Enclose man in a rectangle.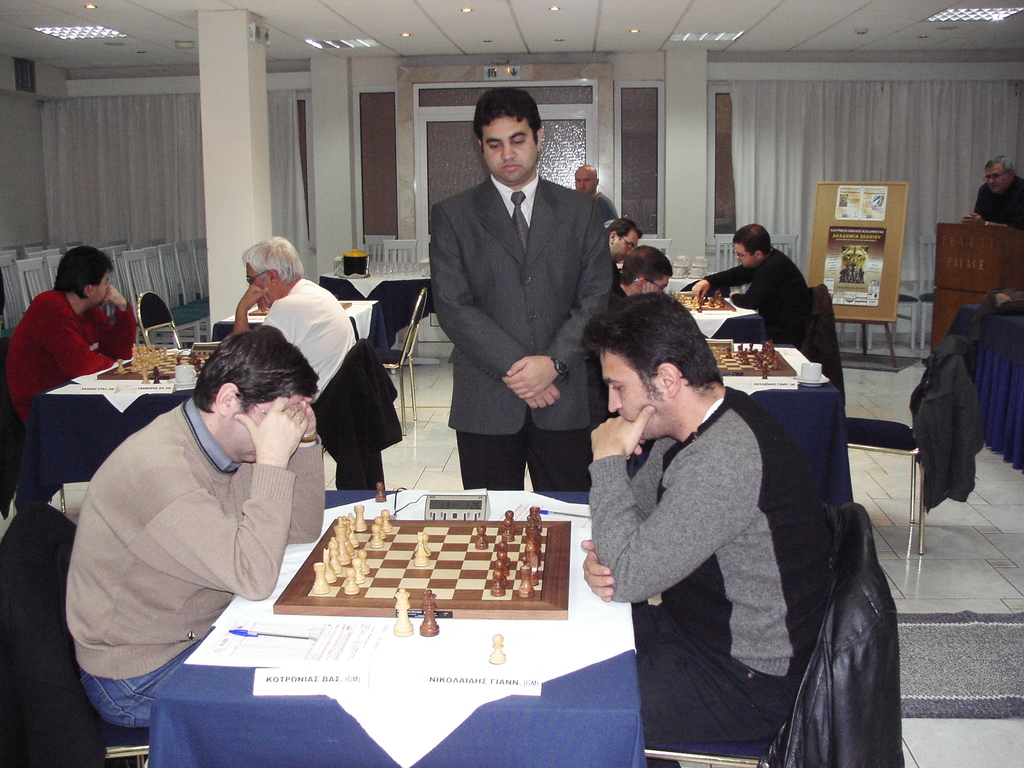
box(681, 223, 803, 342).
